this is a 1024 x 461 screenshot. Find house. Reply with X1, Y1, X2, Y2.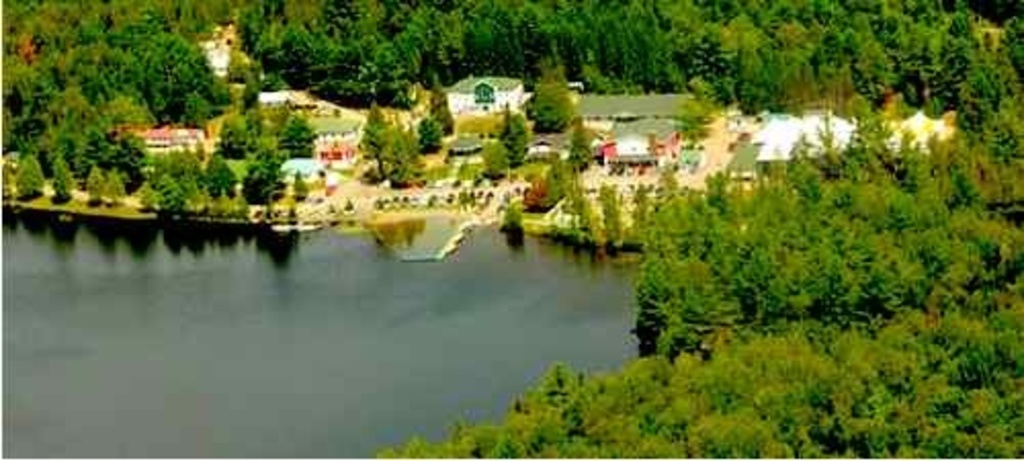
315, 143, 369, 172.
